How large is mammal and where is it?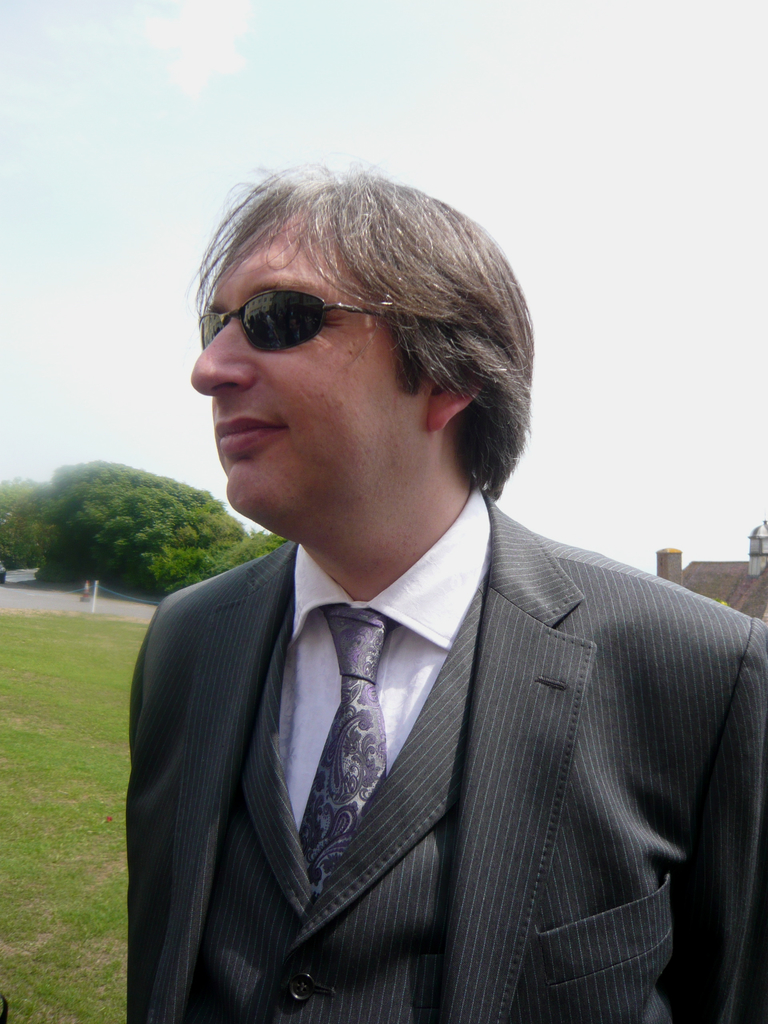
Bounding box: locate(70, 216, 767, 1023).
